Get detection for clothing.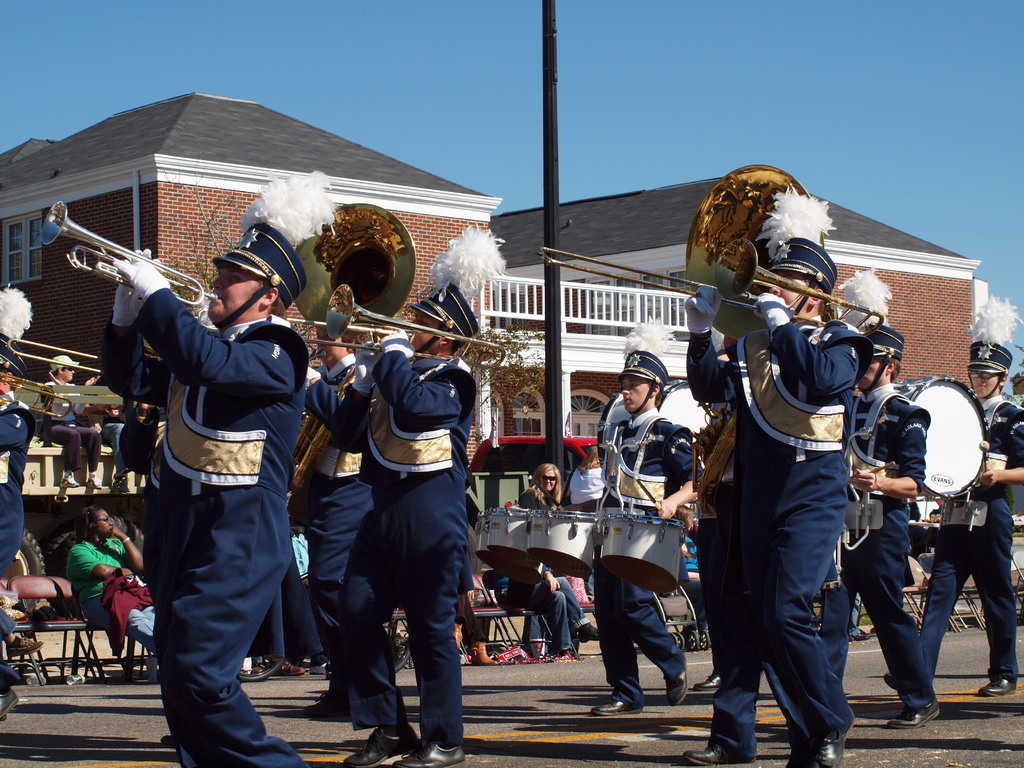
Detection: left=334, top=332, right=467, bottom=739.
